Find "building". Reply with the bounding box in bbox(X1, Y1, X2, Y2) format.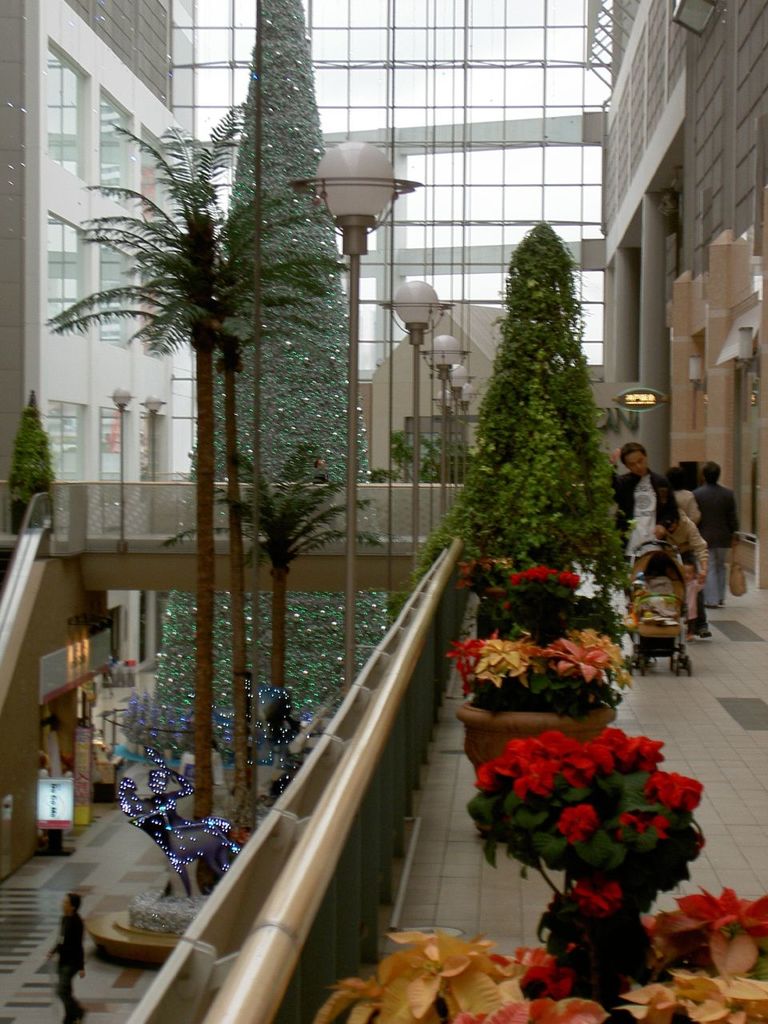
bbox(0, 0, 767, 1023).
